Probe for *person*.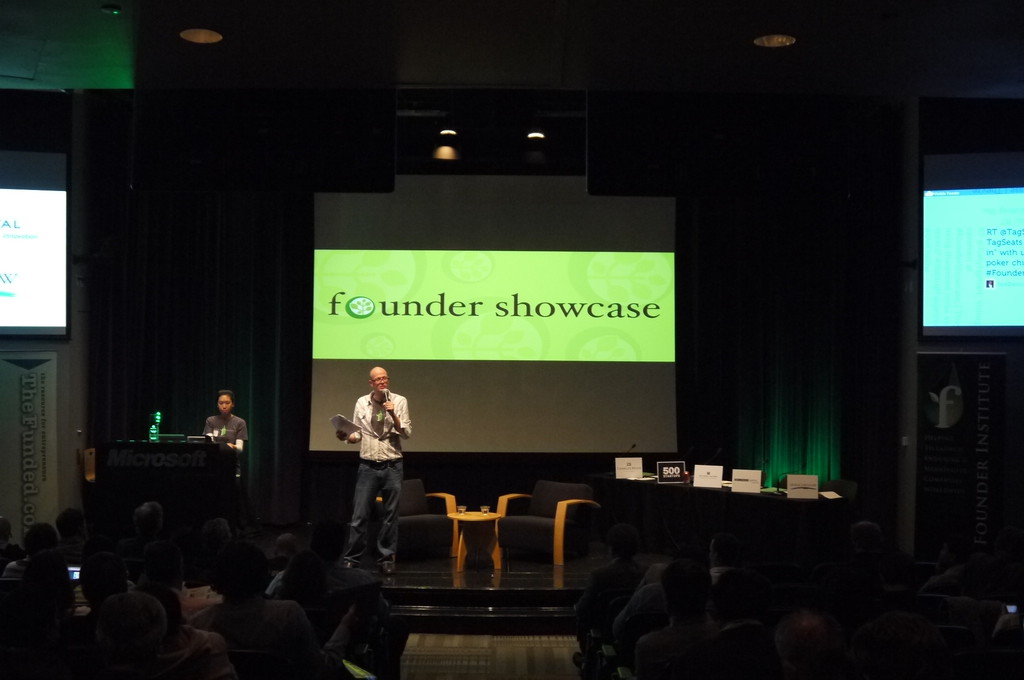
Probe result: [201, 390, 250, 478].
